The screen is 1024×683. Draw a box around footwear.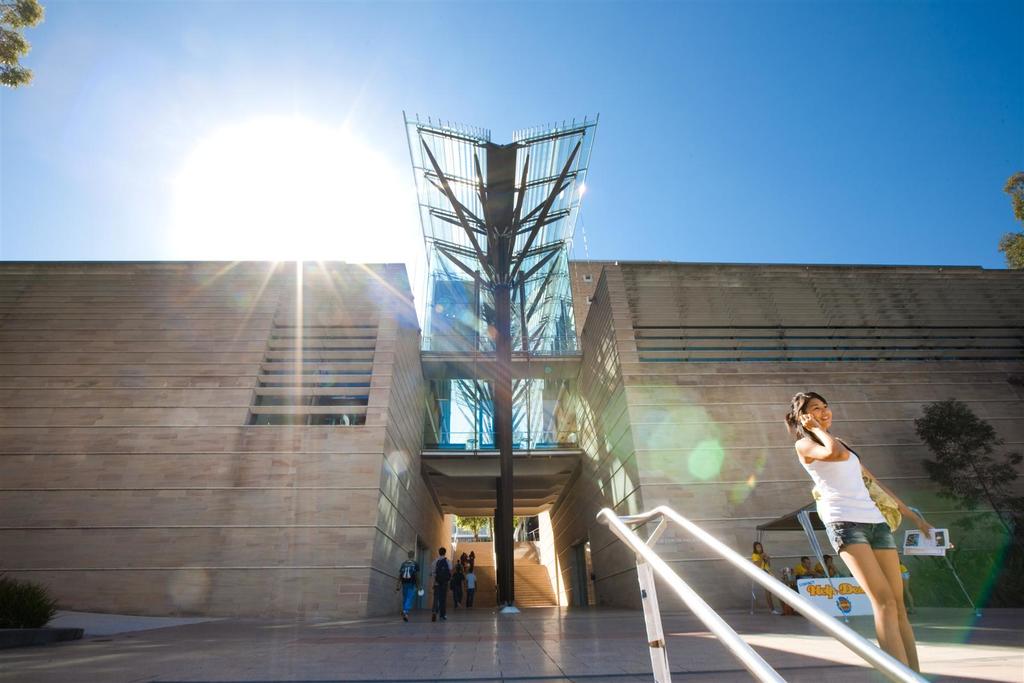
<box>399,611,404,621</box>.
